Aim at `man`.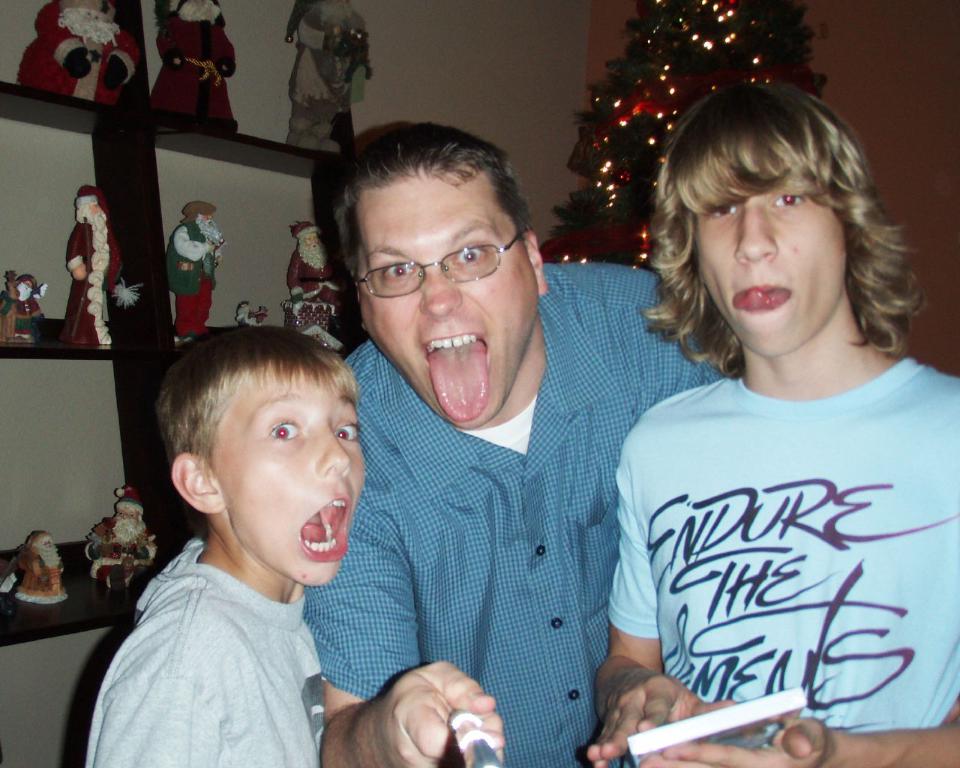
Aimed at bbox(302, 116, 725, 767).
